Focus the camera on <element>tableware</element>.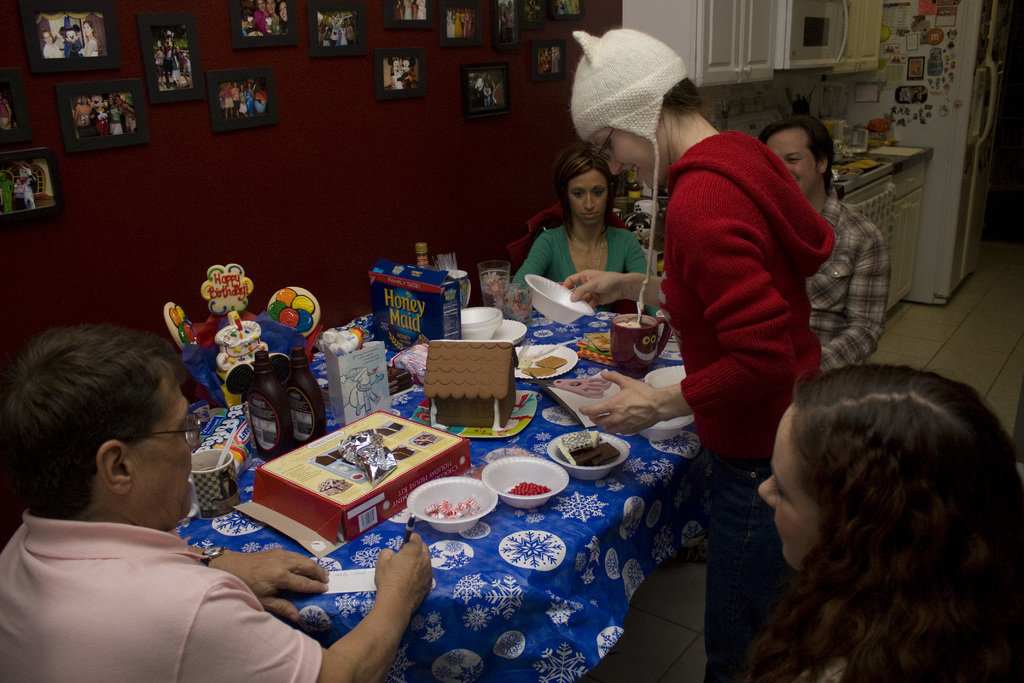
Focus region: rect(444, 266, 471, 307).
